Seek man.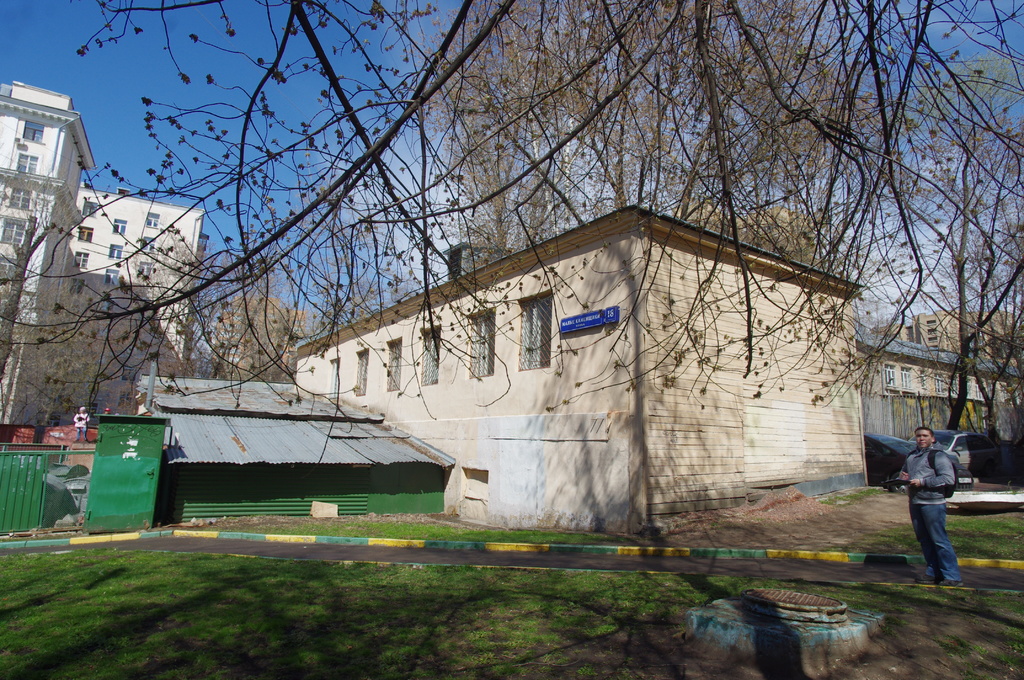
[left=892, top=432, right=963, bottom=570].
